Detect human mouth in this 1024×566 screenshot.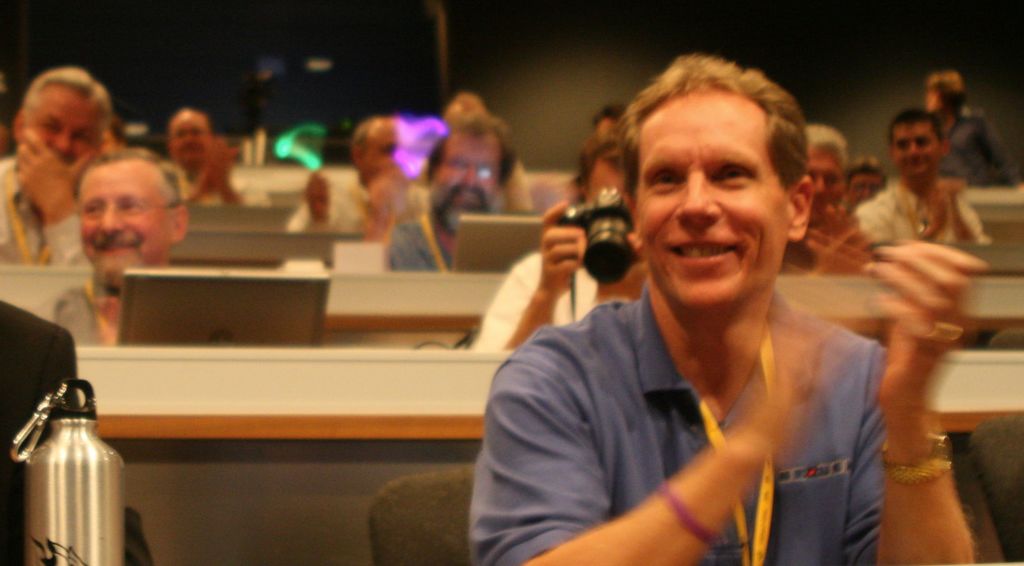
Detection: bbox=[95, 242, 146, 259].
